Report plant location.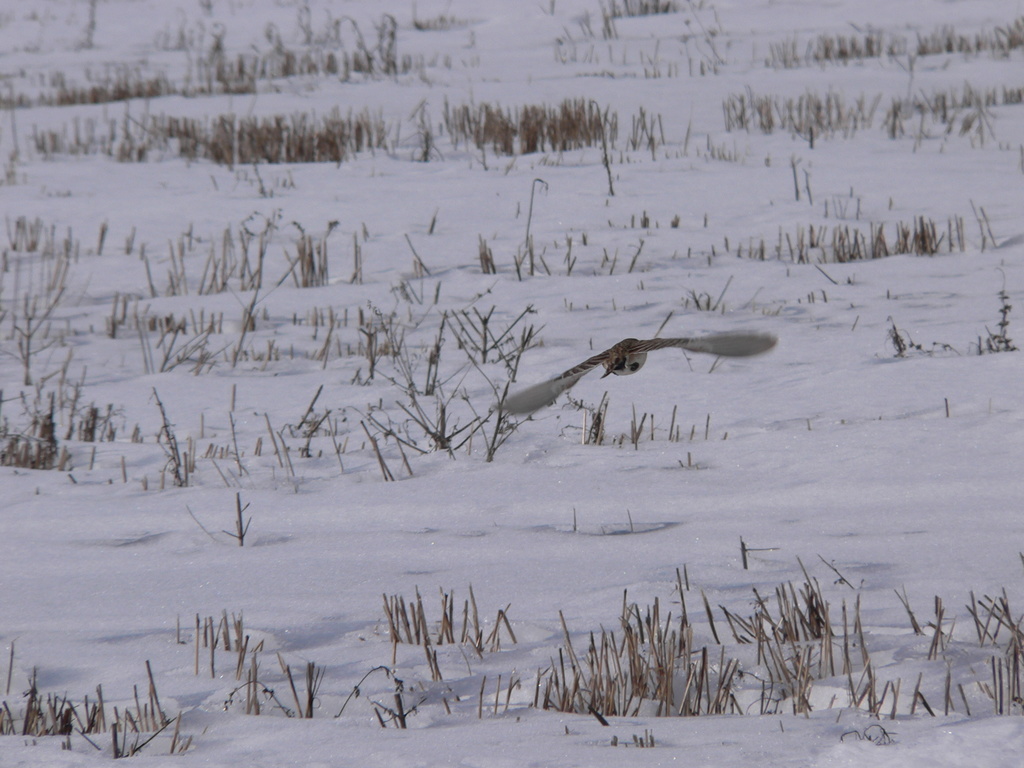
Report: rect(591, 99, 615, 199).
